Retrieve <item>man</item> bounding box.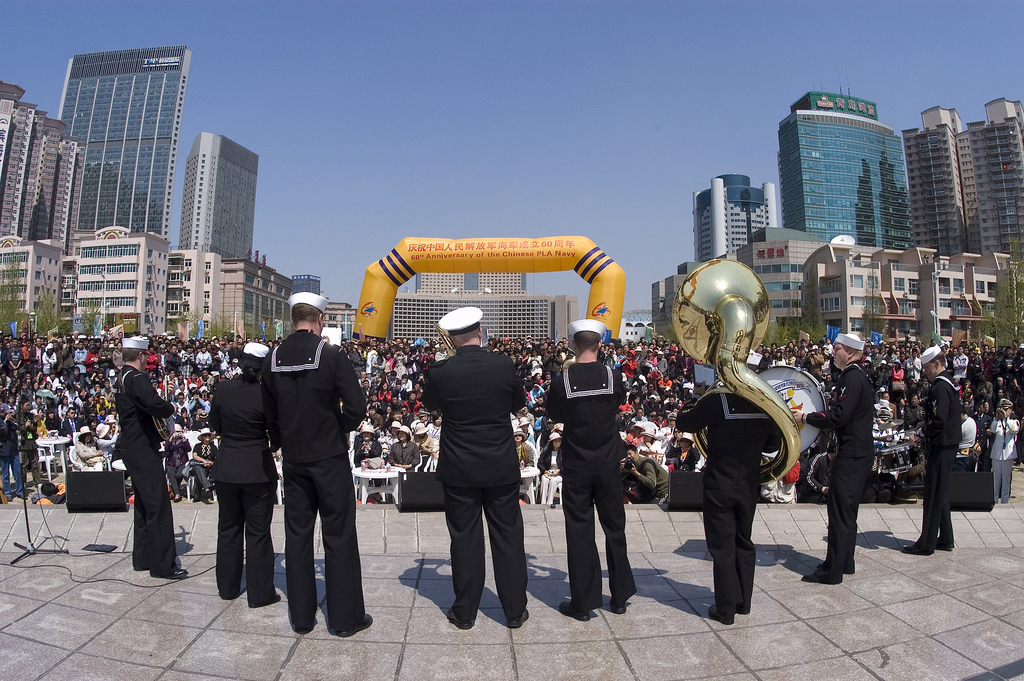
Bounding box: rect(787, 313, 889, 589).
